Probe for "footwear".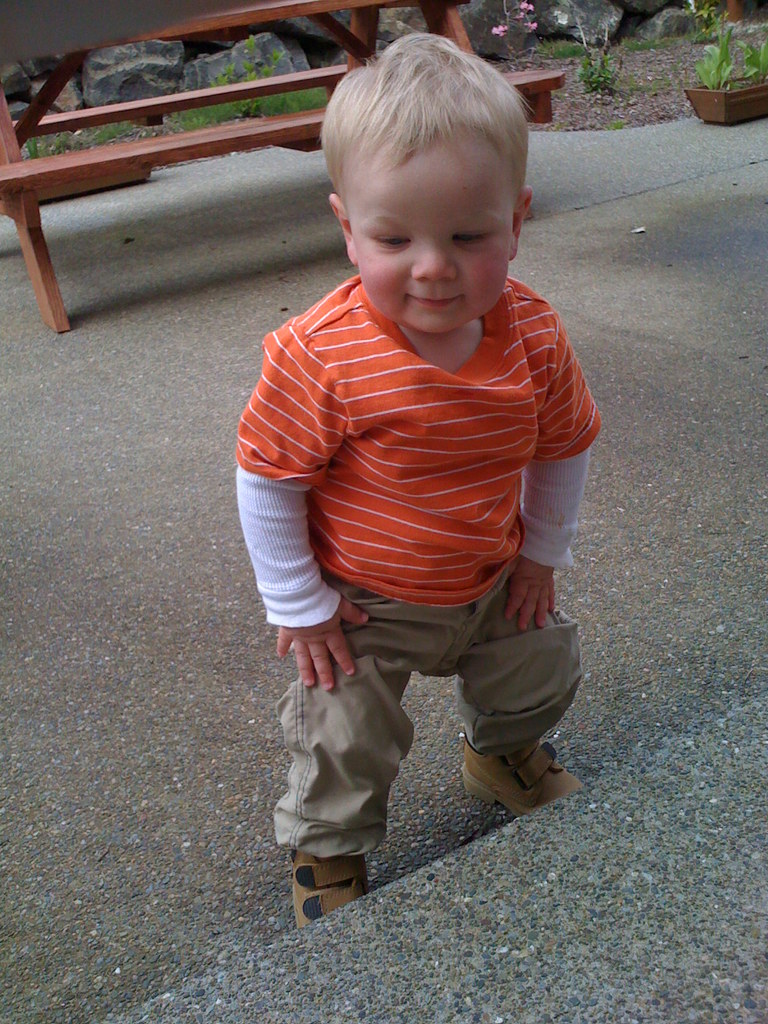
Probe result: bbox=(460, 740, 584, 817).
